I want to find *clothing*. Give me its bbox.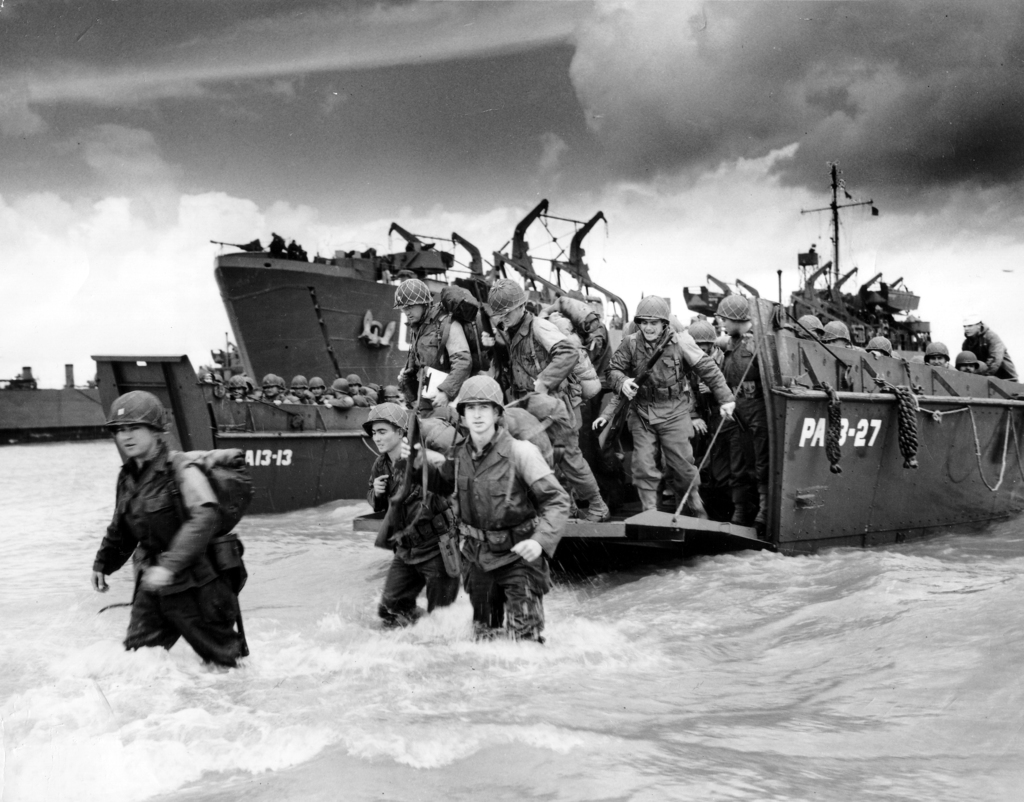
box(720, 326, 768, 525).
